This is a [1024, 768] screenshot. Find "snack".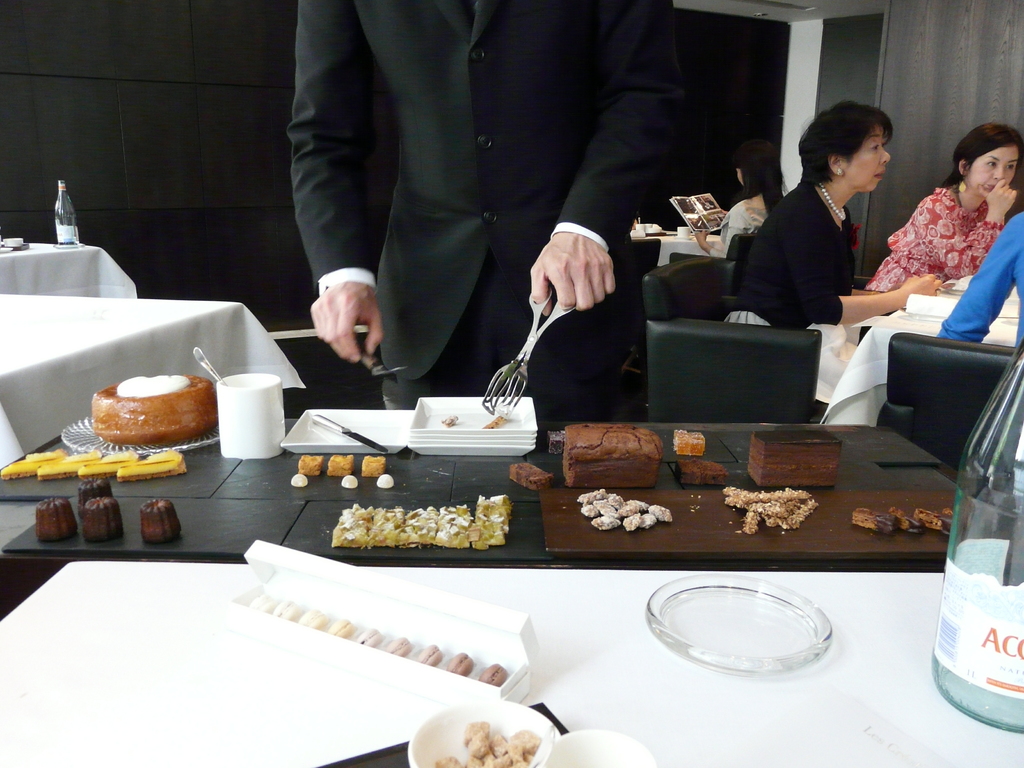
Bounding box: 480, 662, 508, 687.
